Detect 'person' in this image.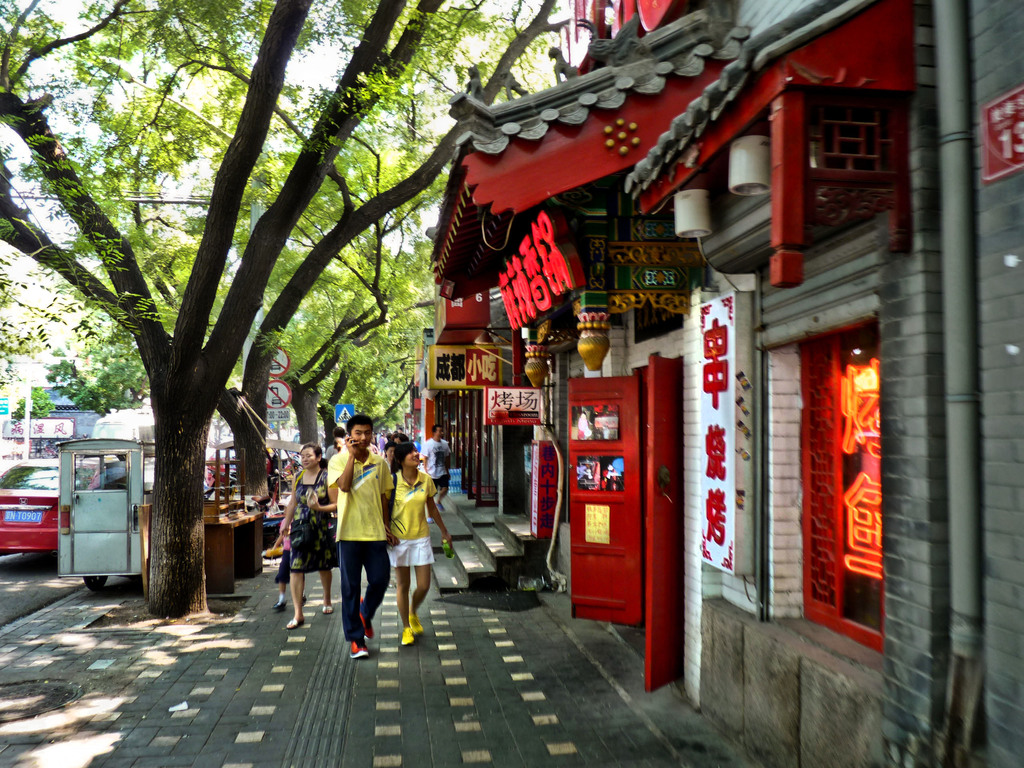
Detection: [x1=374, y1=442, x2=452, y2=650].
